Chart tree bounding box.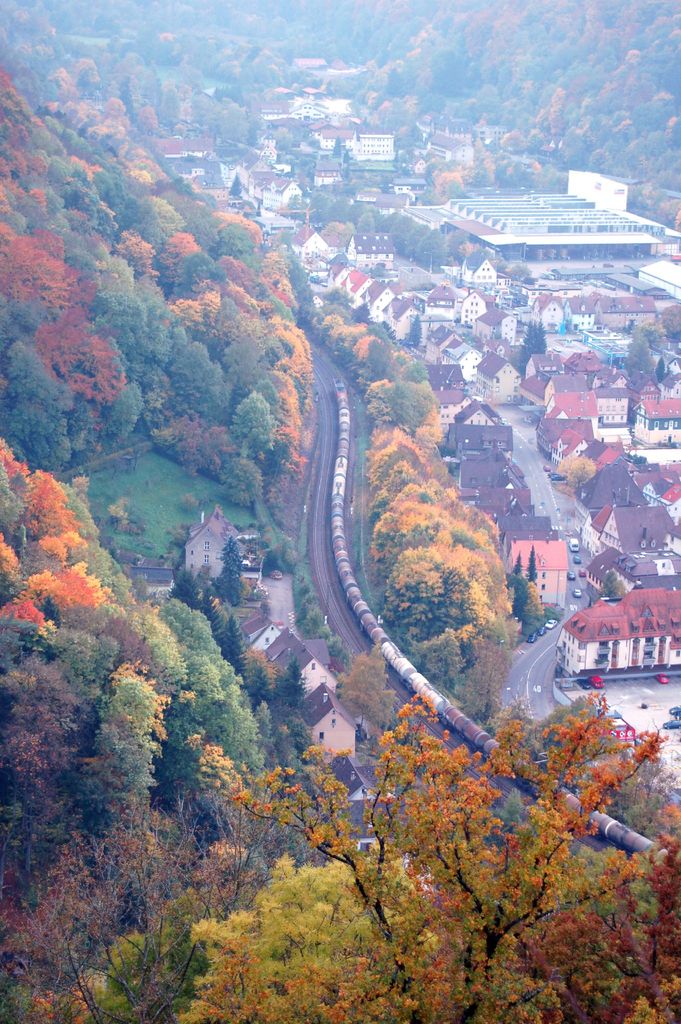
Charted: (348, 495, 514, 593).
